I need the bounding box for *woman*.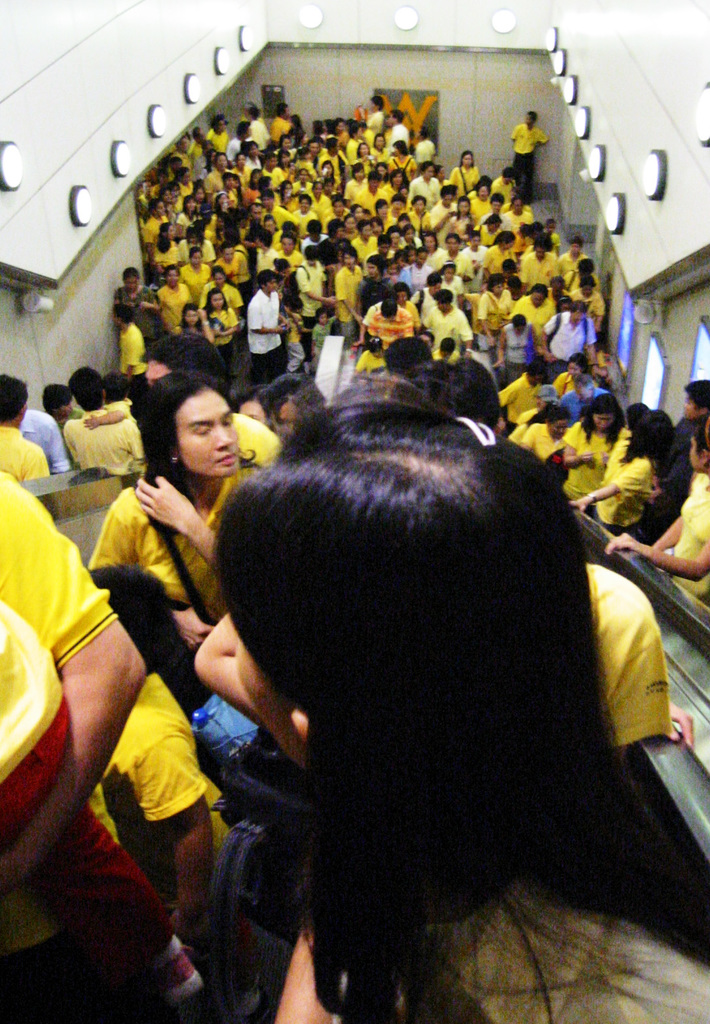
Here it is: region(110, 270, 164, 342).
